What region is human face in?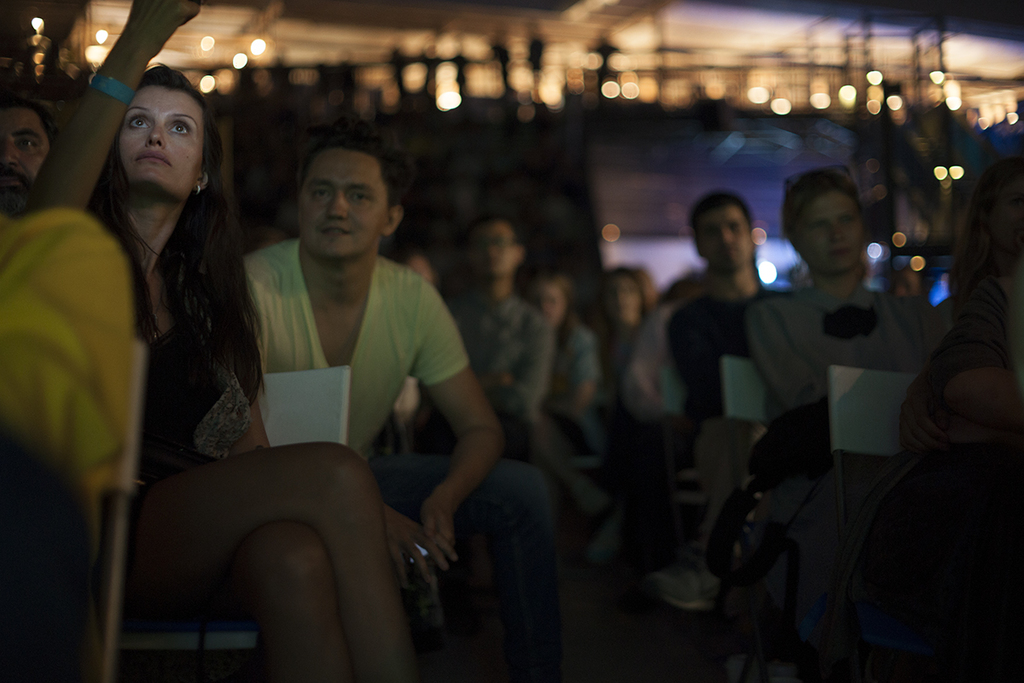
(115,79,205,203).
